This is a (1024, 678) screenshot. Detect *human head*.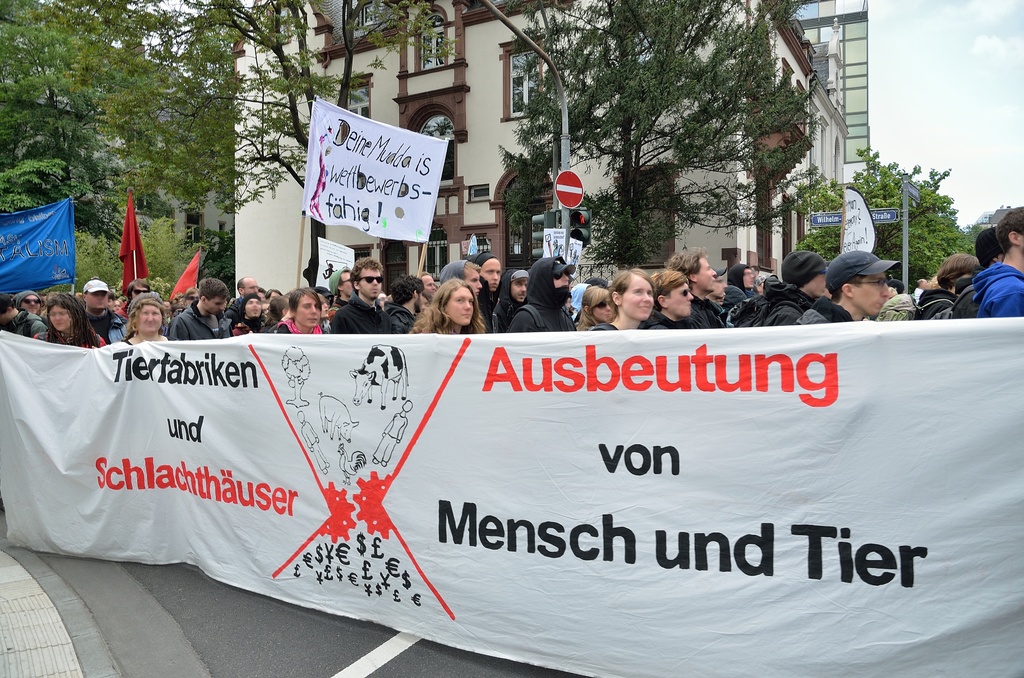
269 295 294 323.
